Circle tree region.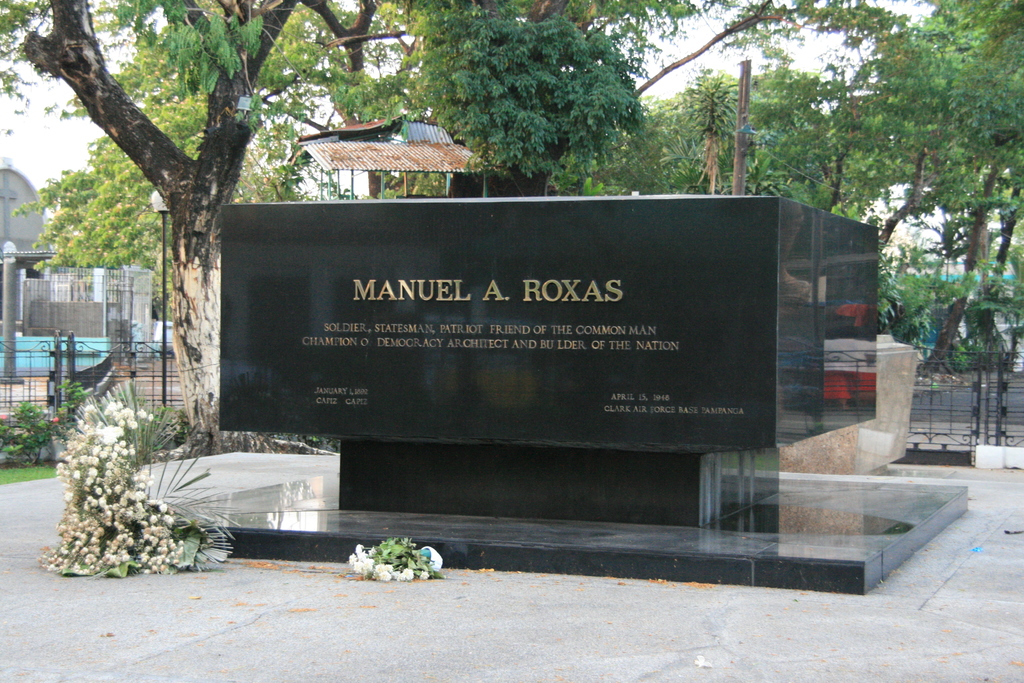
Region: {"x1": 0, "y1": 0, "x2": 339, "y2": 457}.
